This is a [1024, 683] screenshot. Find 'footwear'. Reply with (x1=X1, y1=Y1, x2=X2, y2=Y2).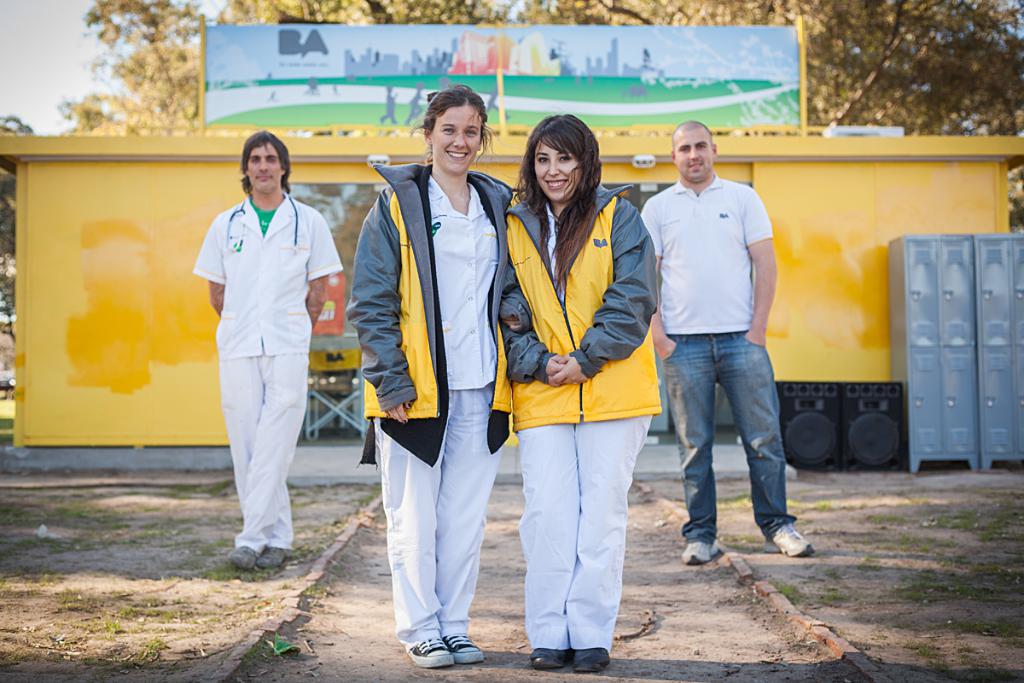
(x1=758, y1=499, x2=817, y2=561).
